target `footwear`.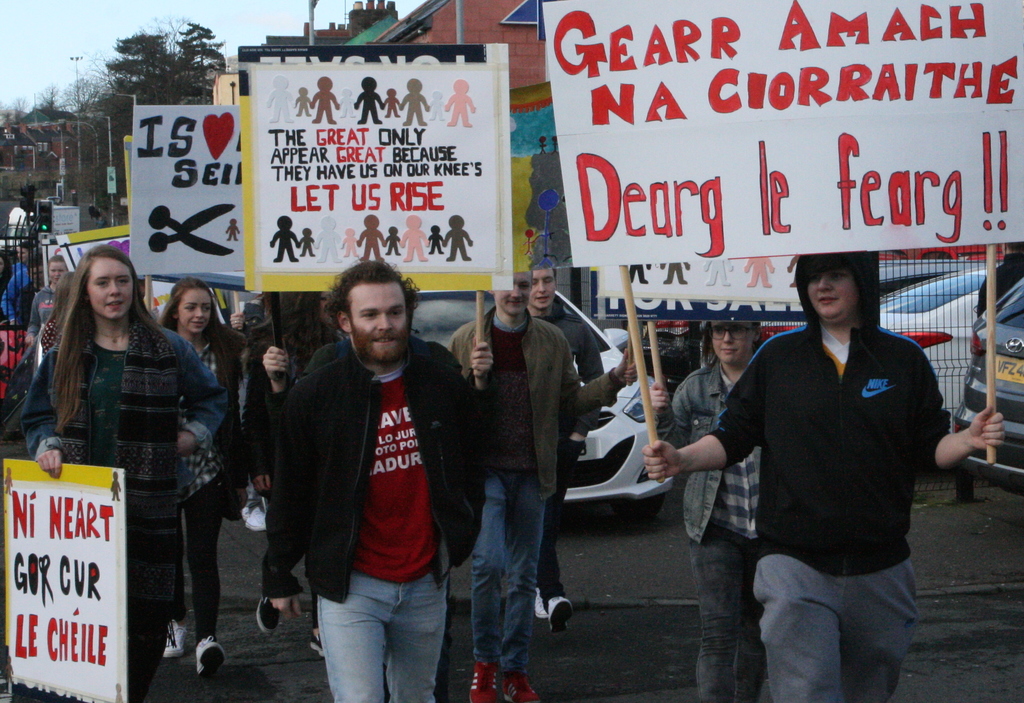
Target region: <box>237,501,271,531</box>.
